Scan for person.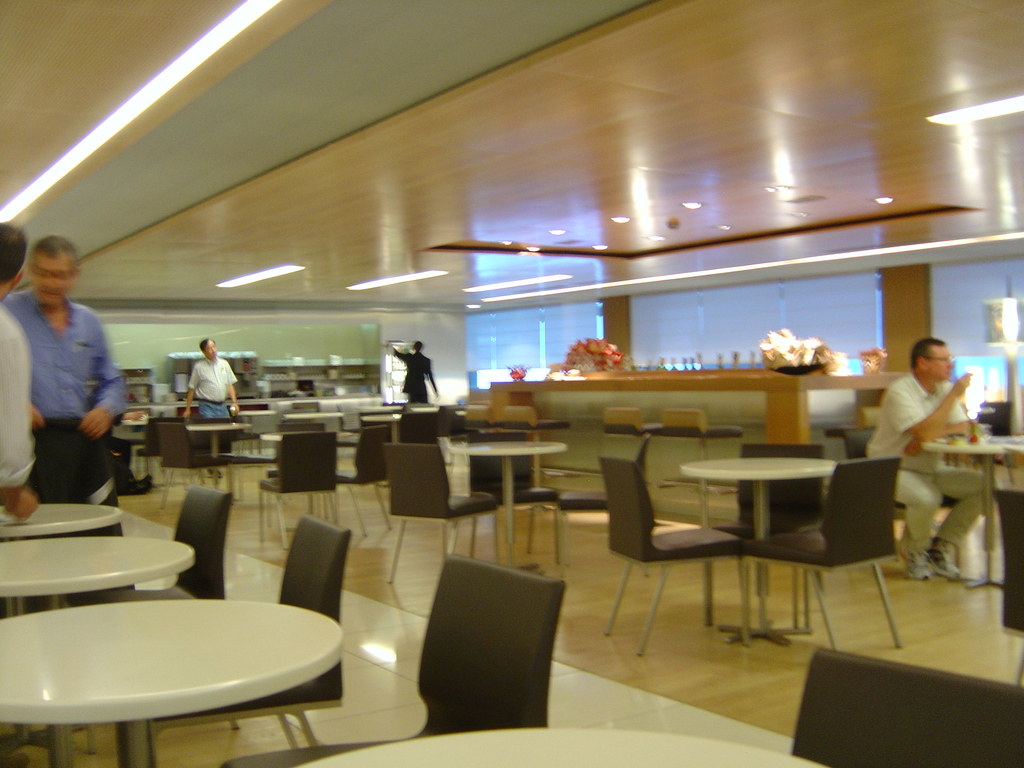
Scan result: (0, 236, 136, 591).
